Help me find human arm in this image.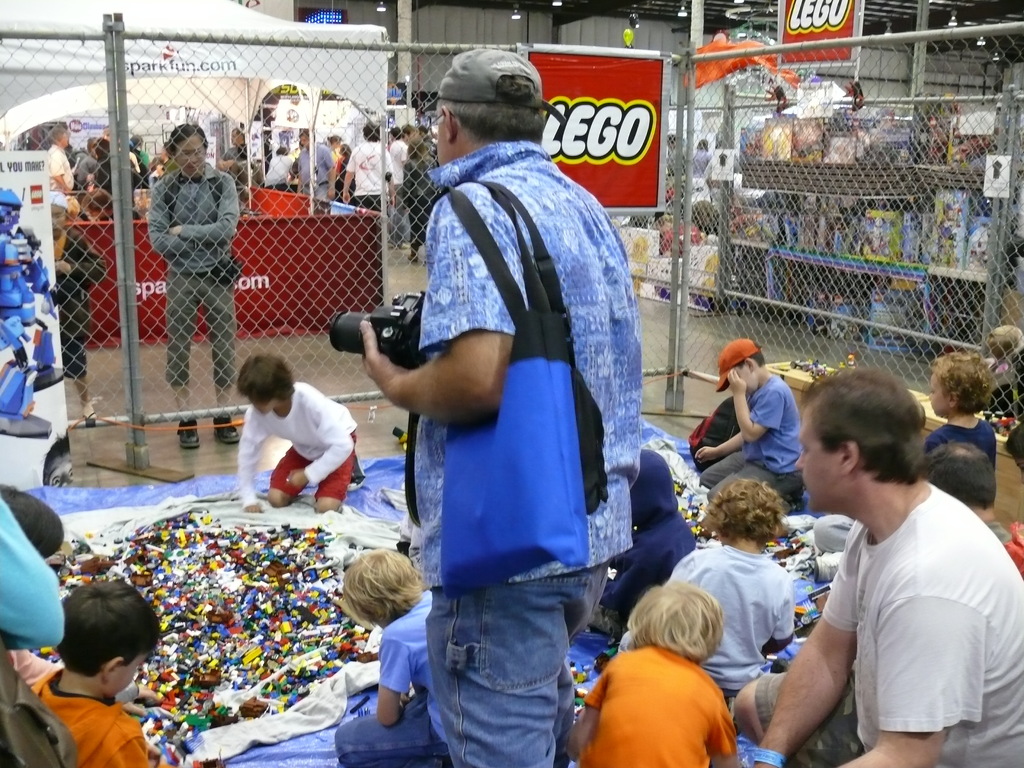
Found it: 690:425:740:468.
